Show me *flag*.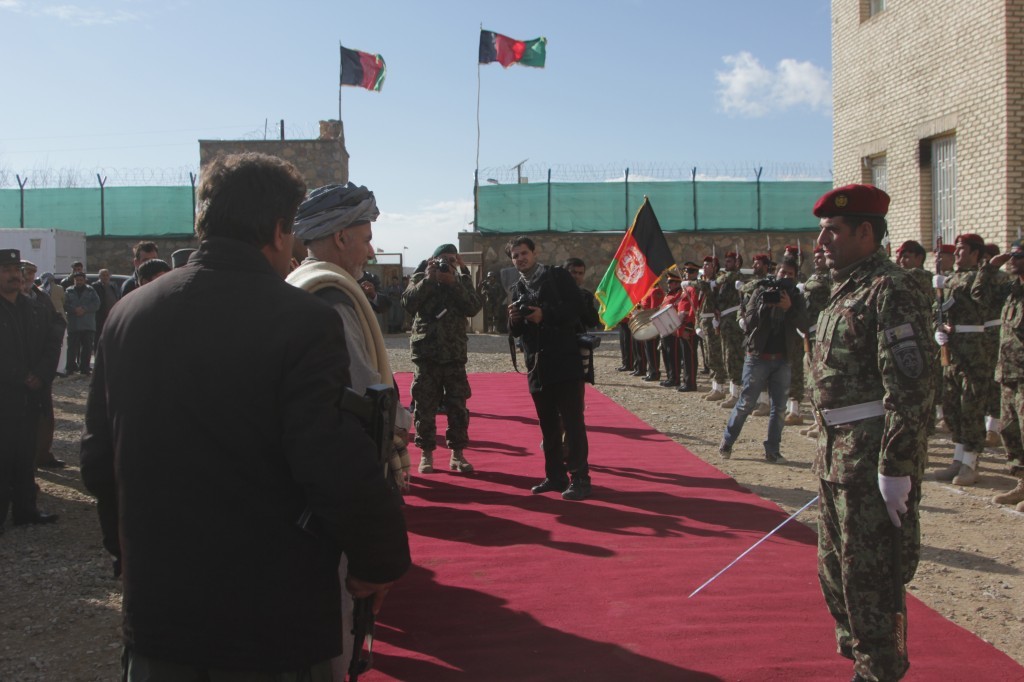
*flag* is here: 592:193:681:333.
